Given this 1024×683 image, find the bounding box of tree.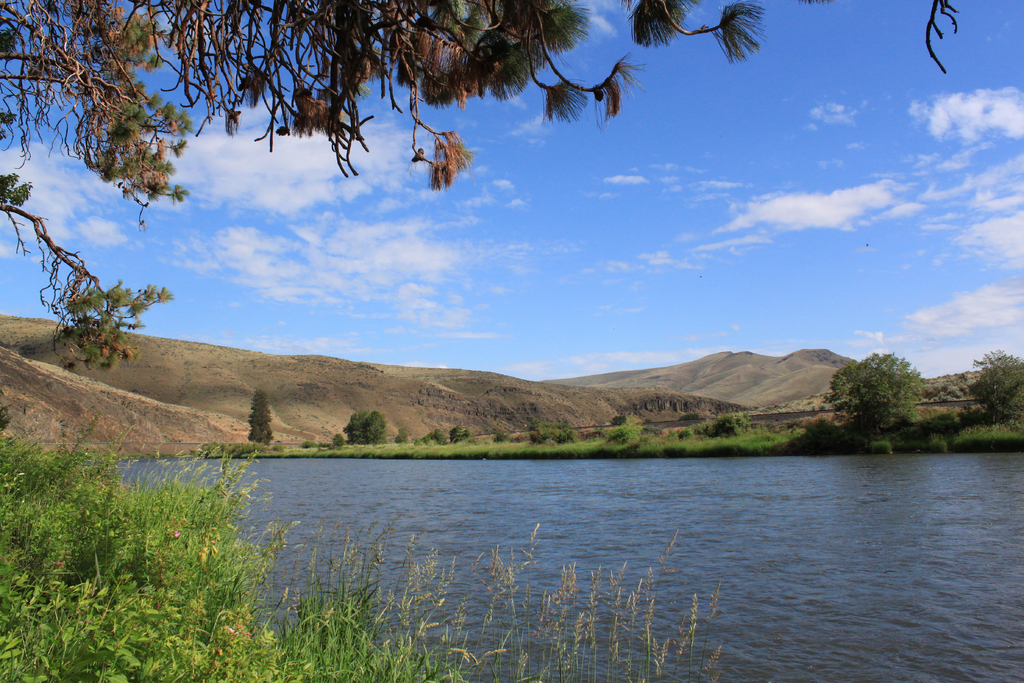
<box>820,349,924,427</box>.
